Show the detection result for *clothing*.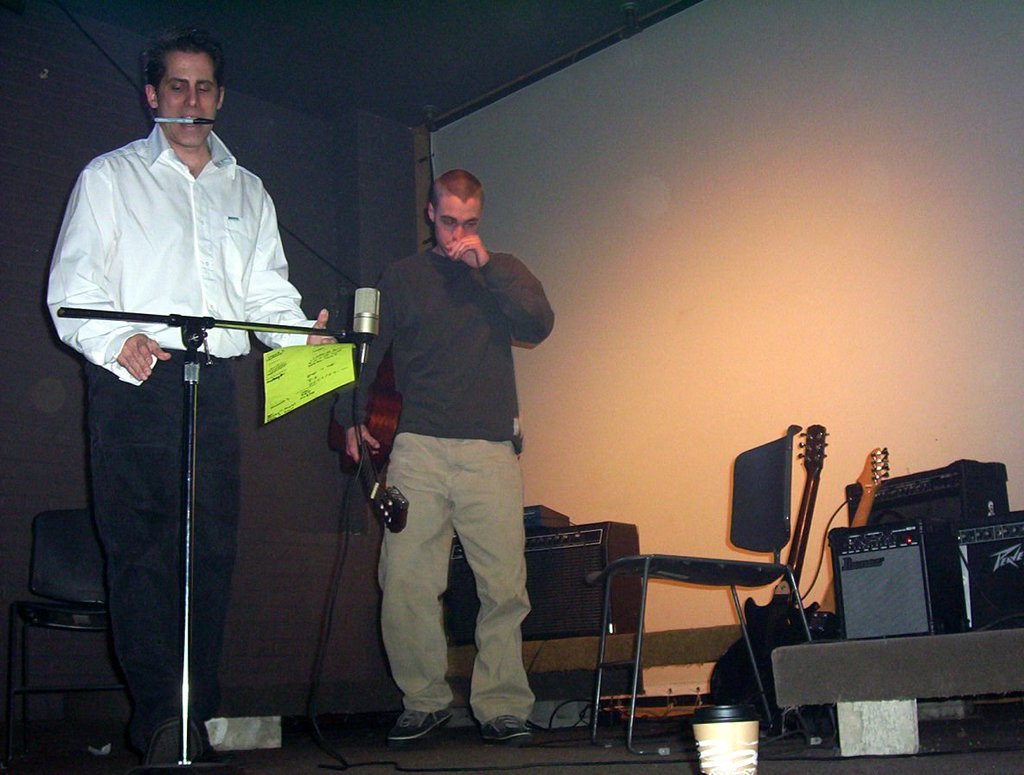
(x1=338, y1=176, x2=556, y2=737).
